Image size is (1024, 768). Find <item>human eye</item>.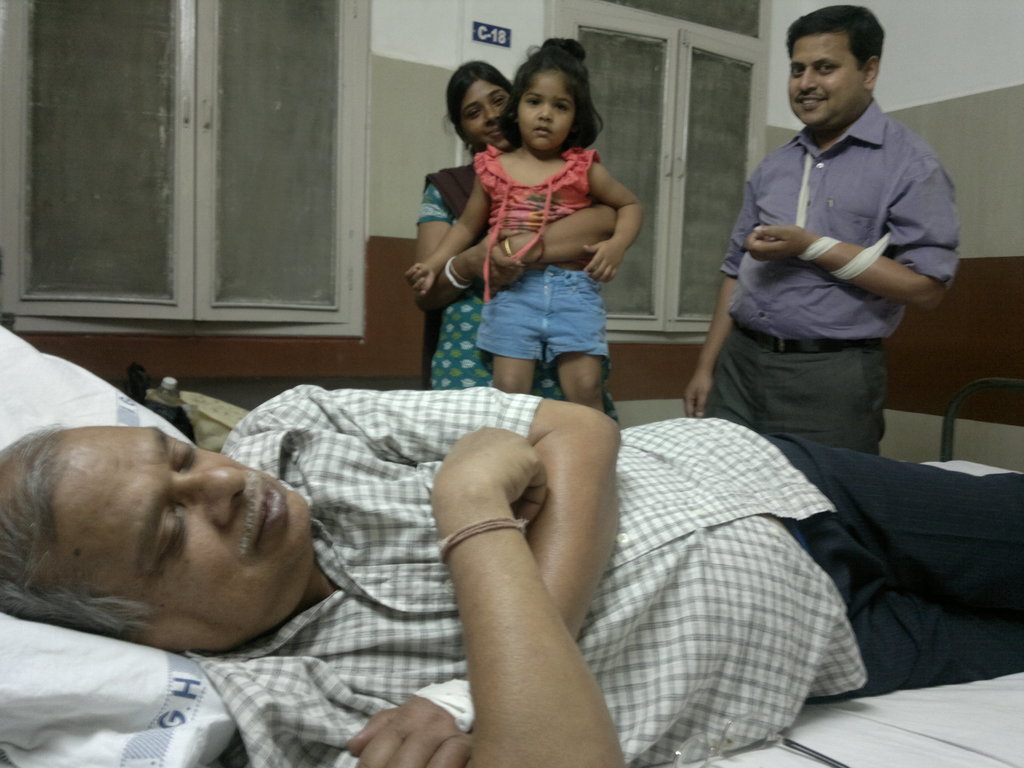
x1=555, y1=98, x2=570, y2=114.
